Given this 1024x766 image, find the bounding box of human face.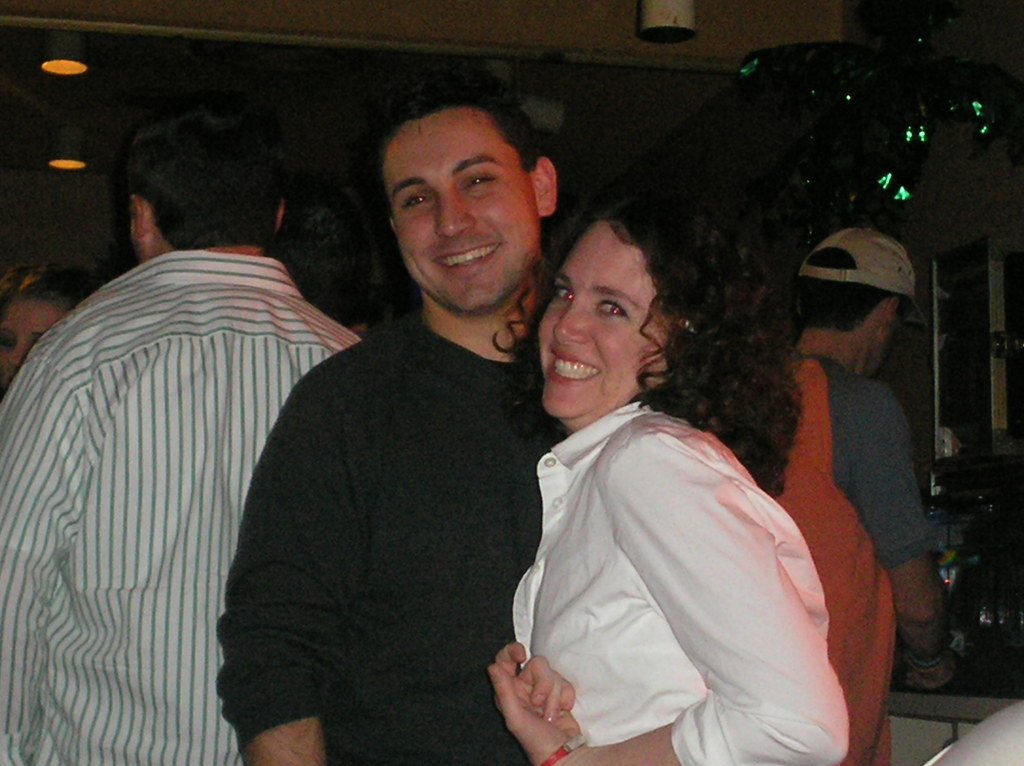
locate(402, 114, 525, 318).
